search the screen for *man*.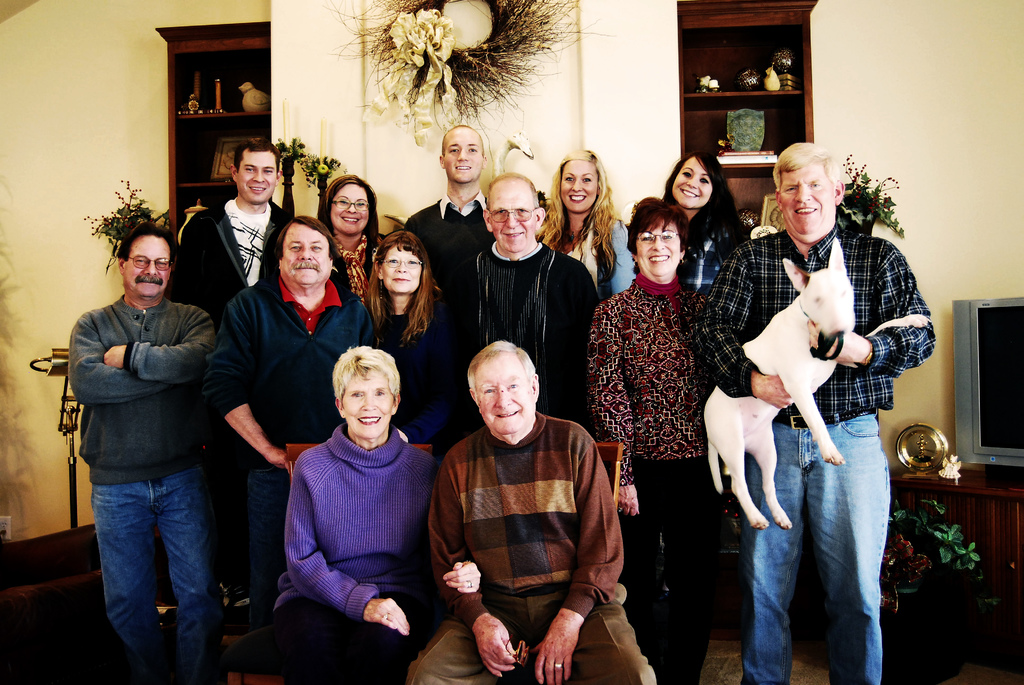
Found at bbox(405, 333, 655, 684).
